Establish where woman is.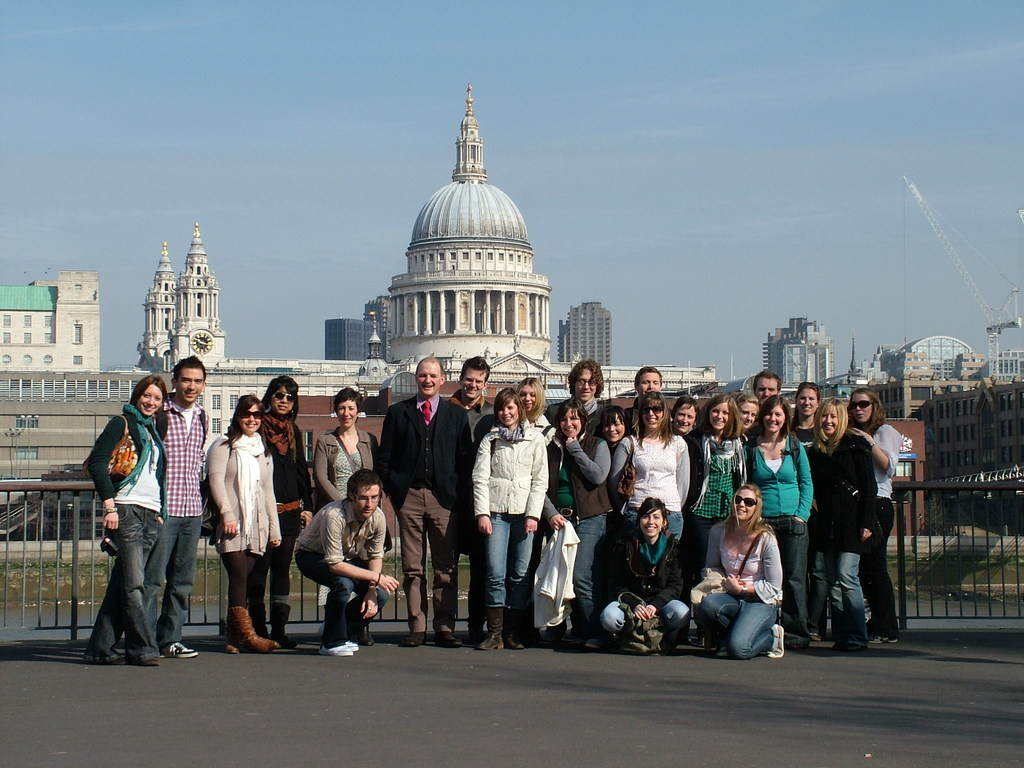
Established at [x1=76, y1=358, x2=188, y2=680].
